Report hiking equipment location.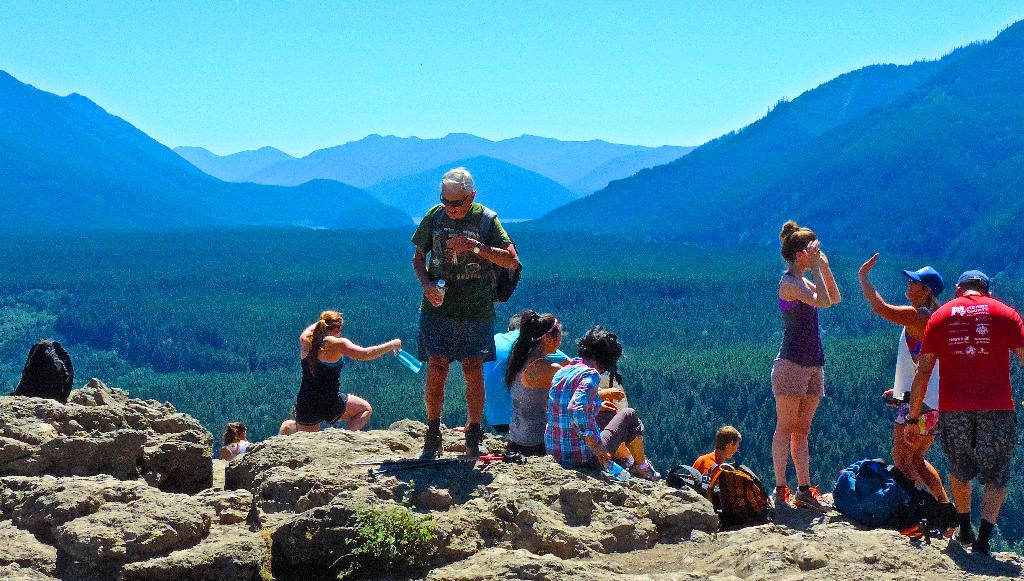
Report: (835, 455, 961, 536).
